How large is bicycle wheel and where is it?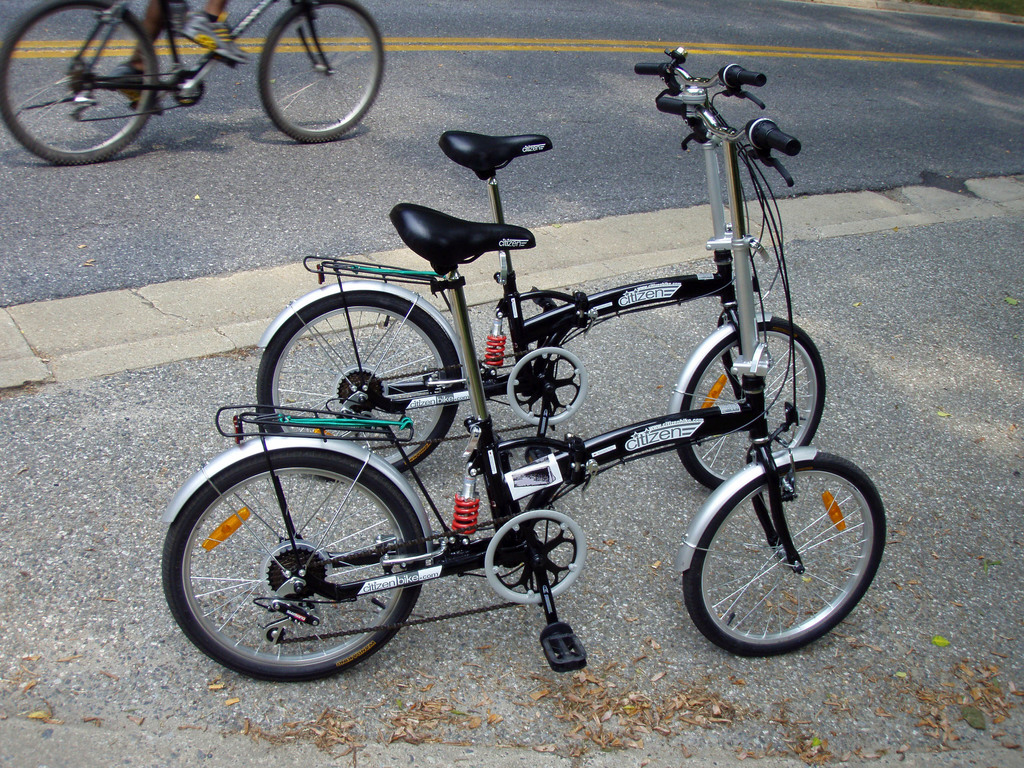
Bounding box: 0 0 157 164.
